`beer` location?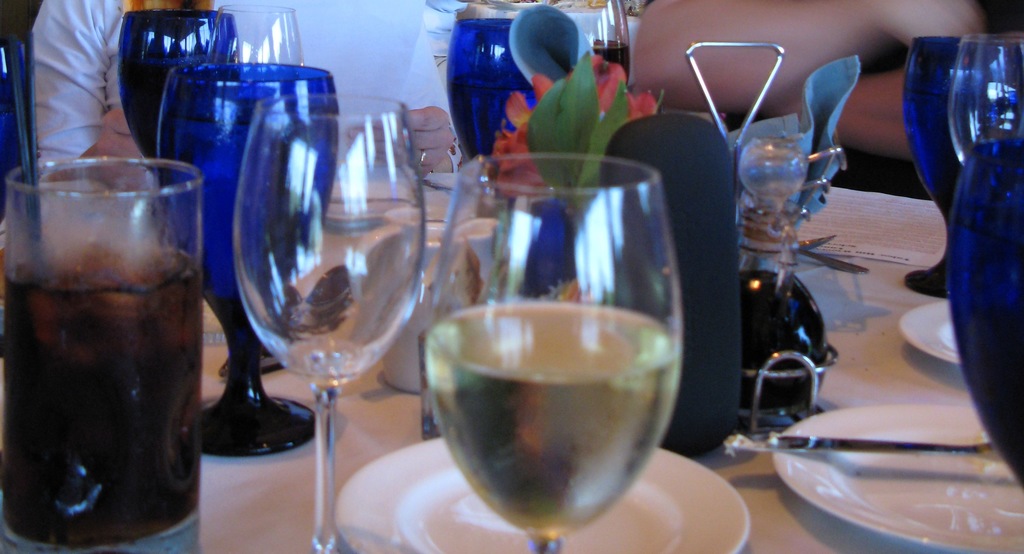
<bbox>0, 142, 232, 553</bbox>
